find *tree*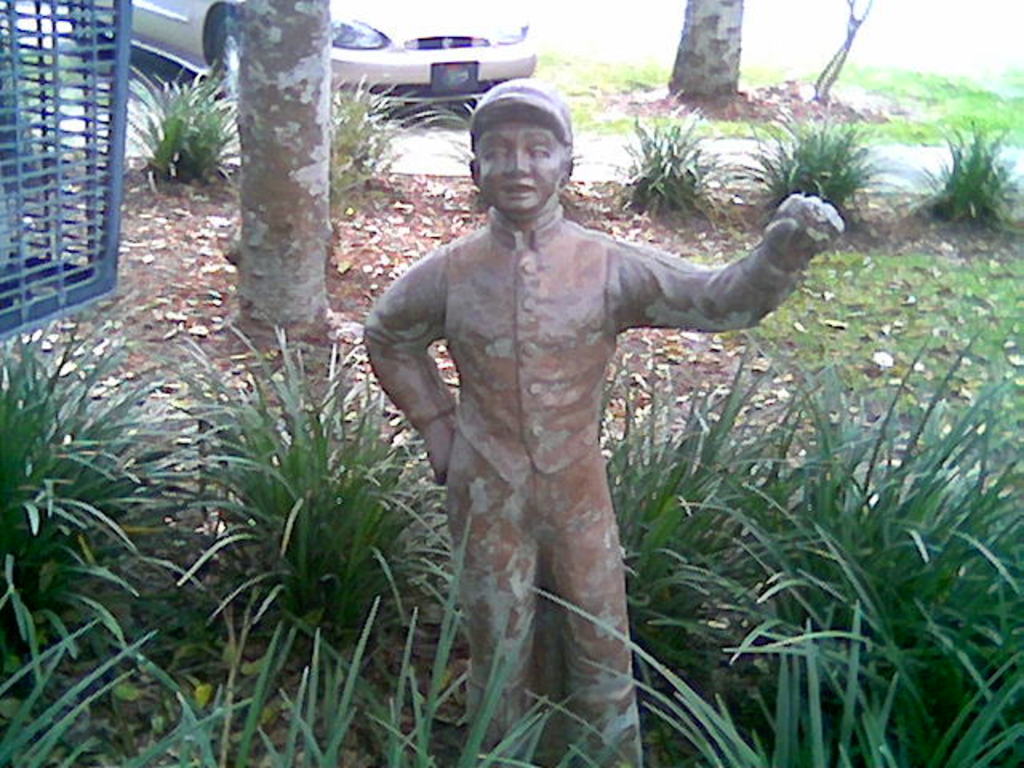
811, 0, 872, 86
